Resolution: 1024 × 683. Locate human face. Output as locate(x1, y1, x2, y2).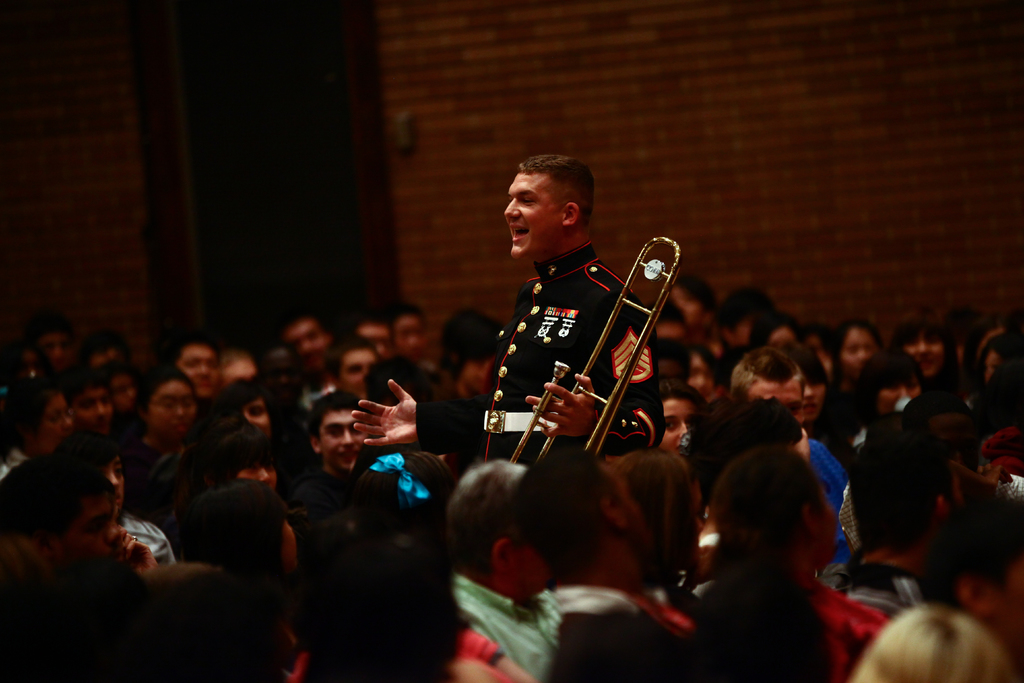
locate(102, 455, 128, 497).
